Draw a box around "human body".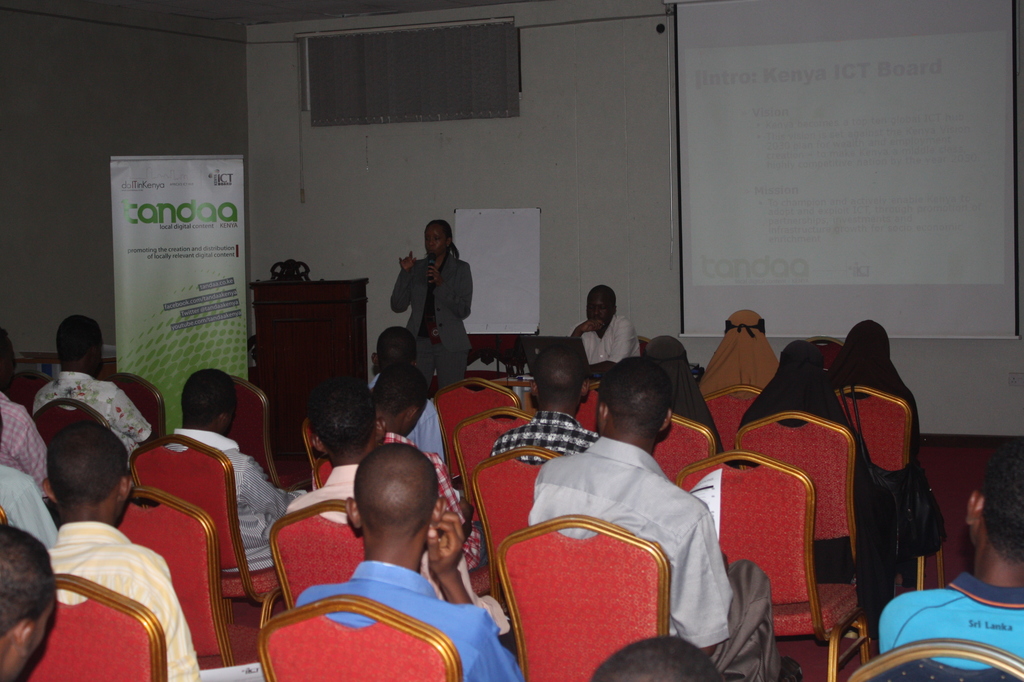
{"left": 279, "top": 382, "right": 391, "bottom": 523}.
